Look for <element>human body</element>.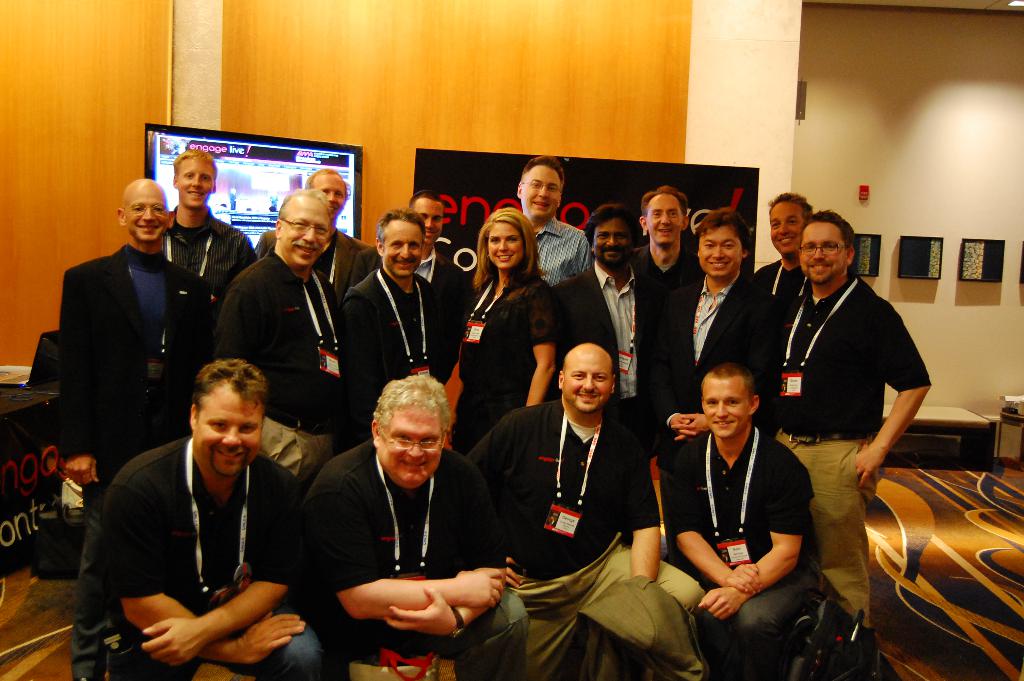
Found: box=[65, 172, 212, 511].
